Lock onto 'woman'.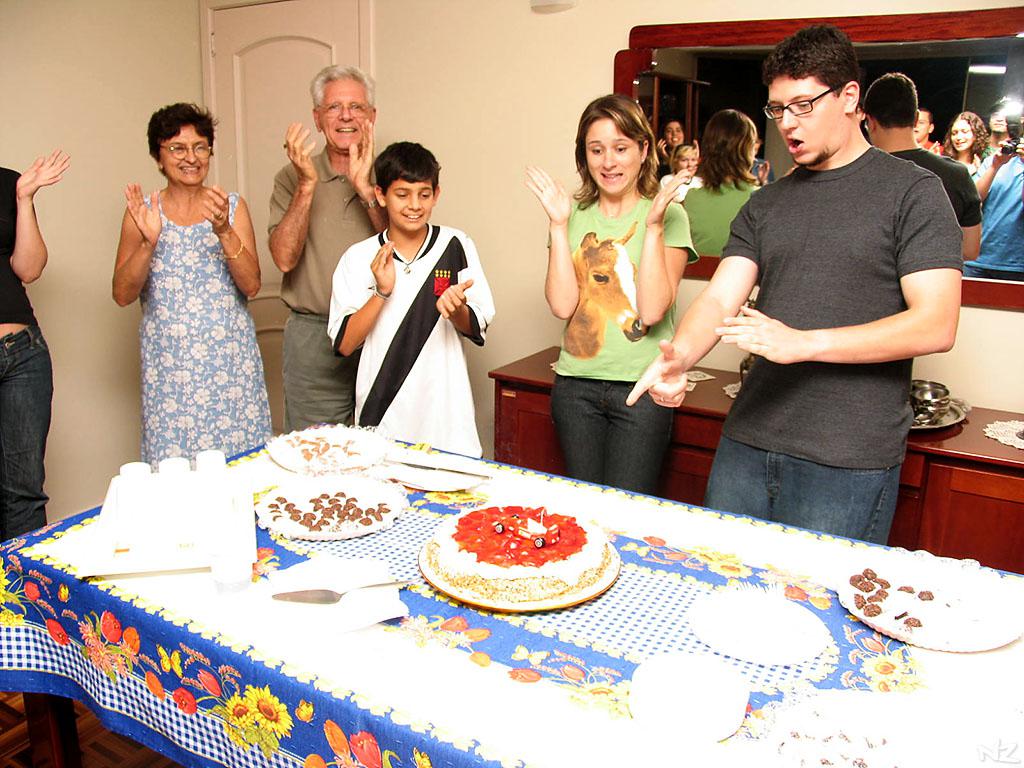
Locked: <region>524, 95, 697, 497</region>.
